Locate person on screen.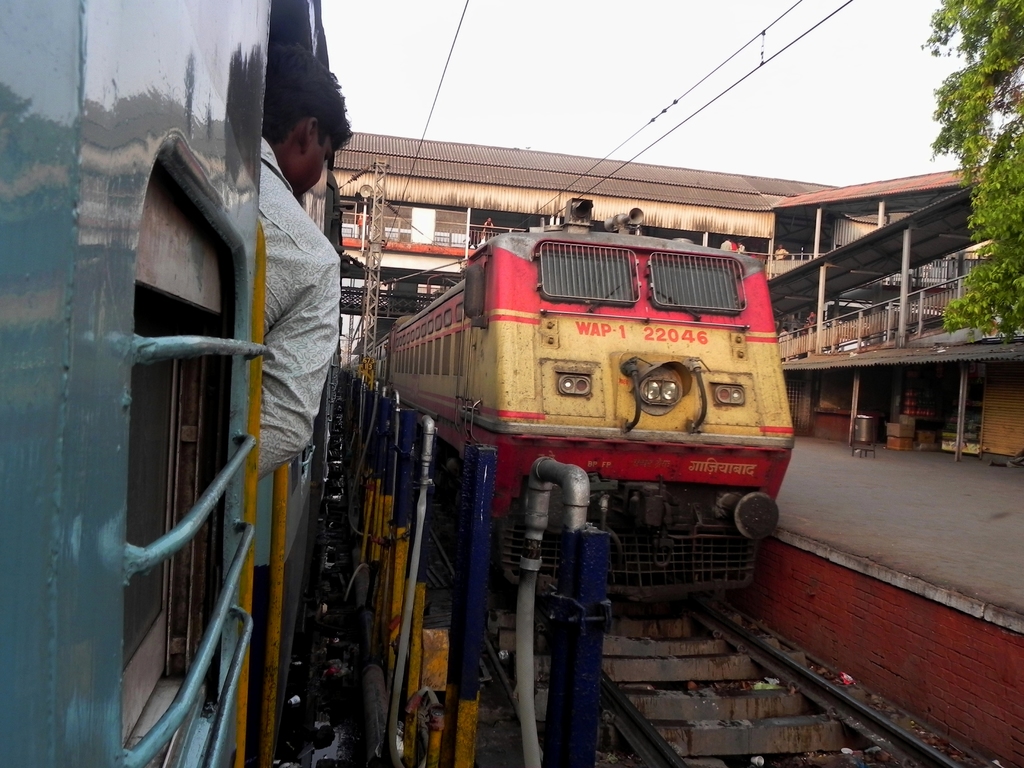
On screen at bbox=(253, 36, 348, 501).
